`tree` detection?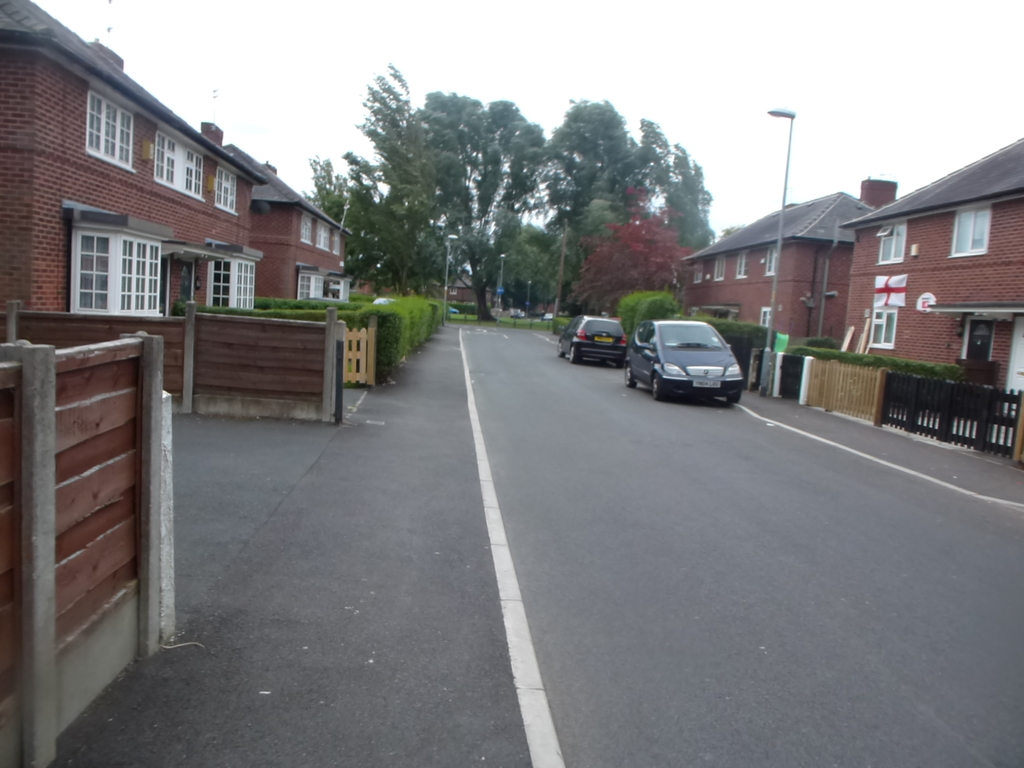
568,185,694,320
